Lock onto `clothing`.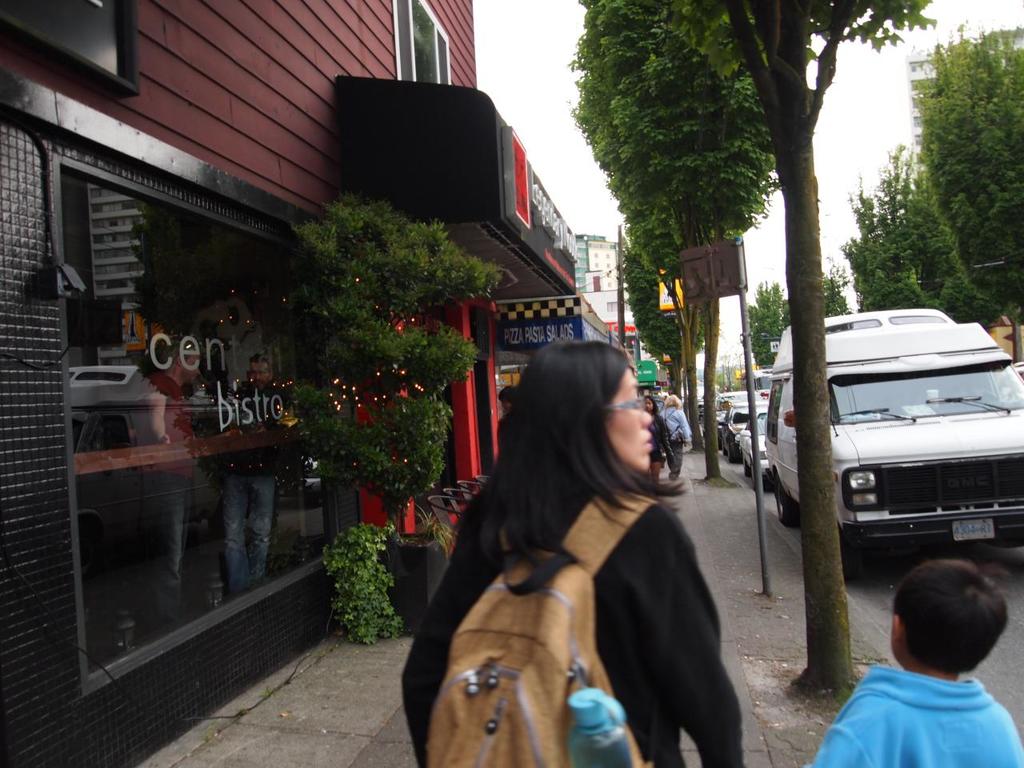
Locked: [left=222, top=386, right=288, bottom=596].
